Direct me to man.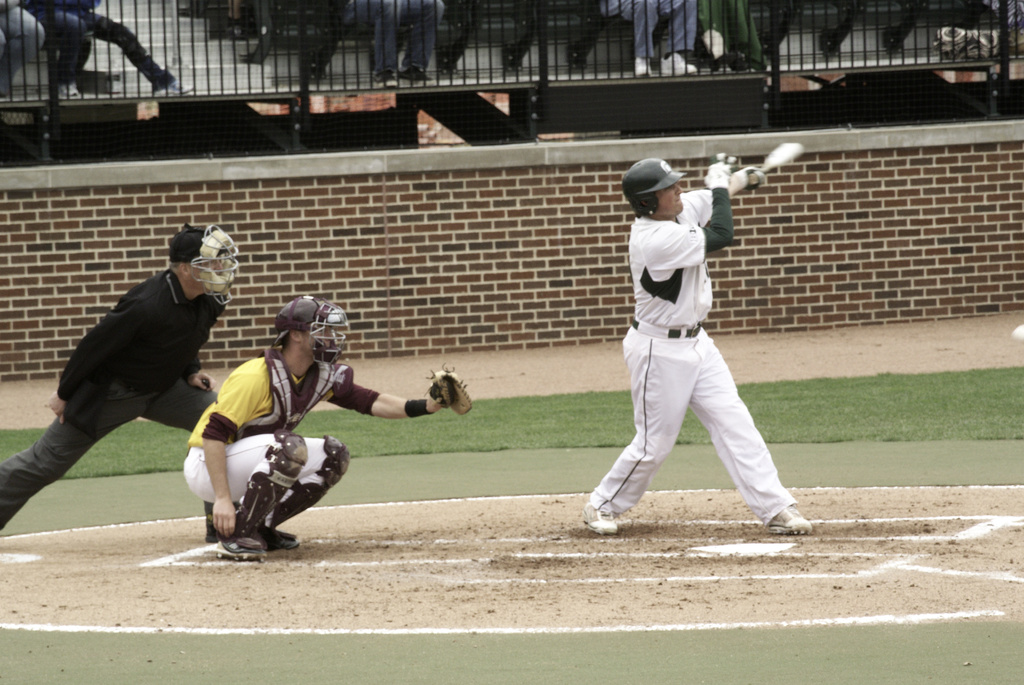
Direction: bbox=(579, 134, 792, 558).
